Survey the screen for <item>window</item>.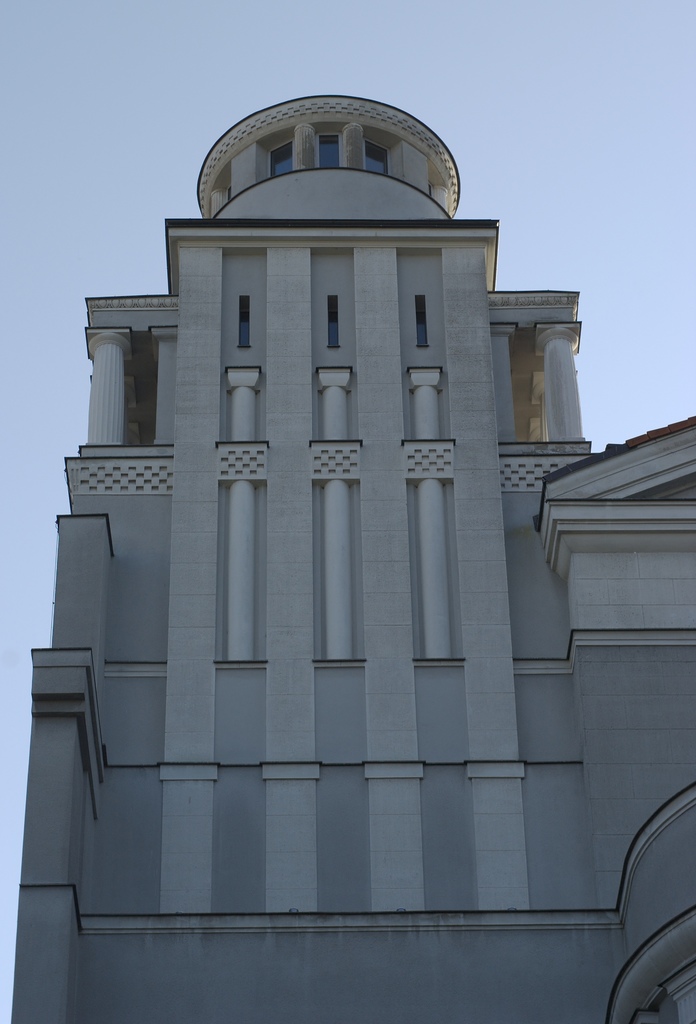
Survey found: (272, 142, 293, 175).
